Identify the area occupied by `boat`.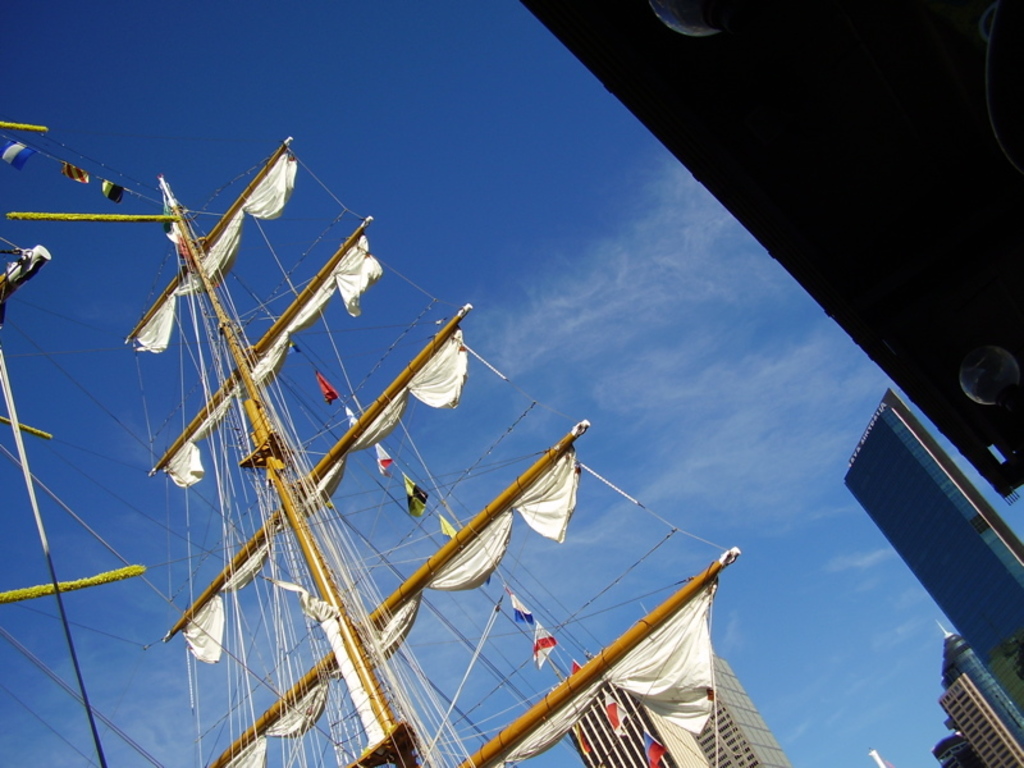
Area: bbox=[6, 168, 744, 765].
